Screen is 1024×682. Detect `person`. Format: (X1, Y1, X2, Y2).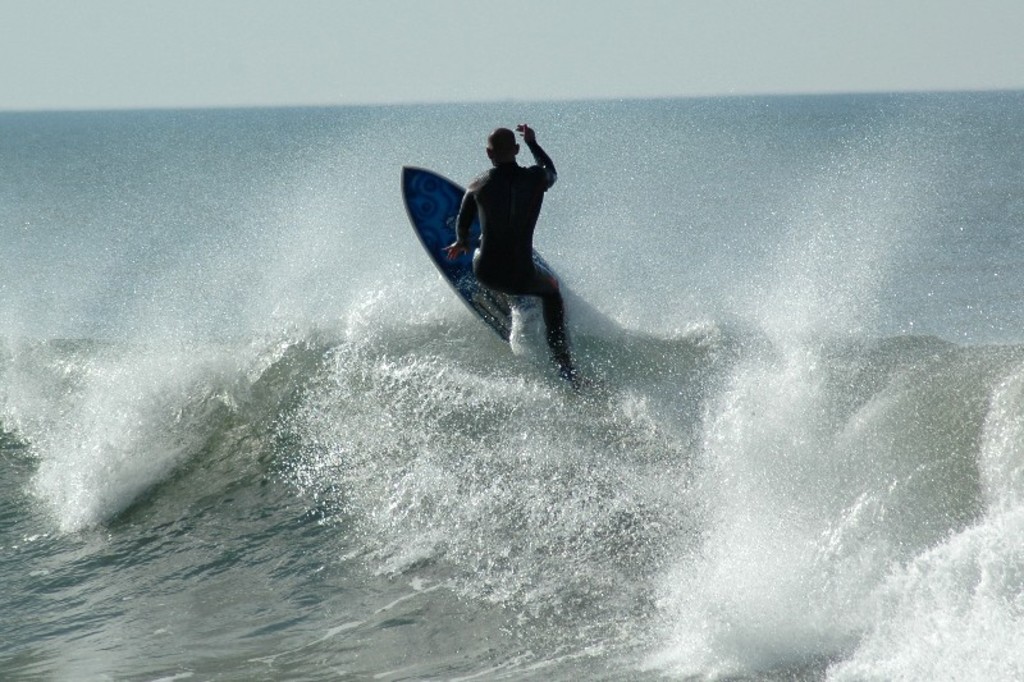
(442, 120, 594, 385).
